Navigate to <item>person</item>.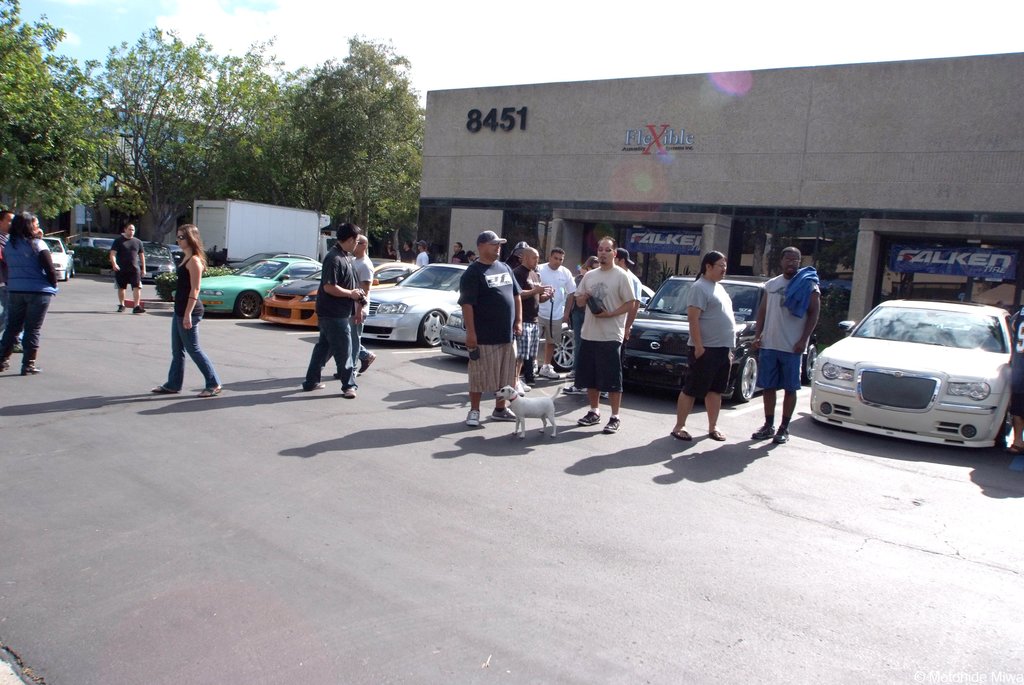
Navigation target: 669/249/737/439.
